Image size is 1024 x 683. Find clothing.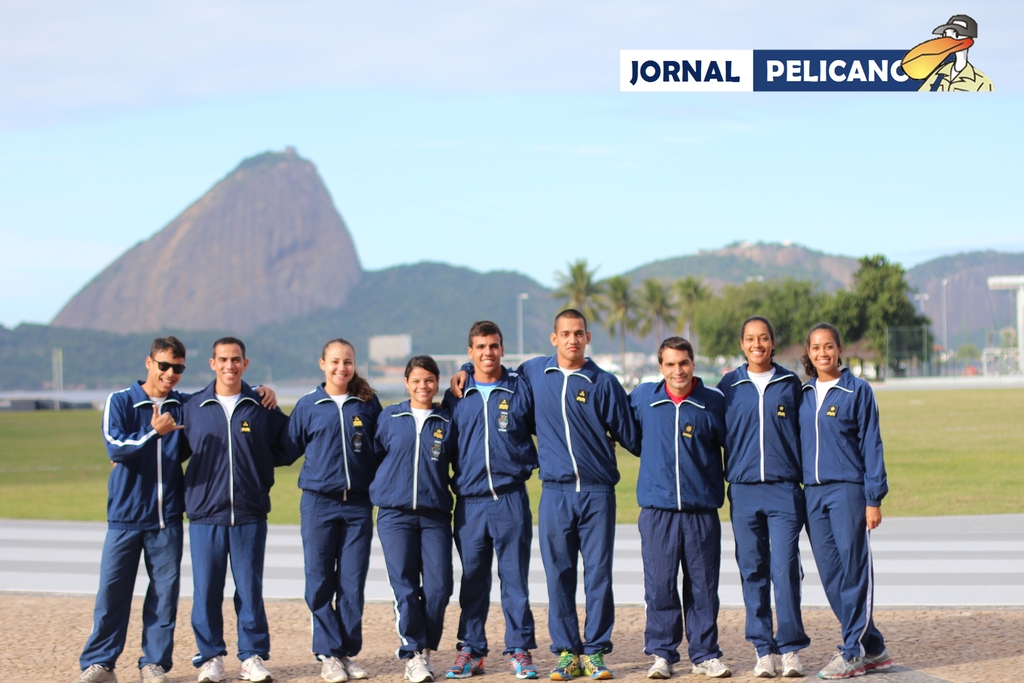
left=286, top=382, right=385, bottom=659.
